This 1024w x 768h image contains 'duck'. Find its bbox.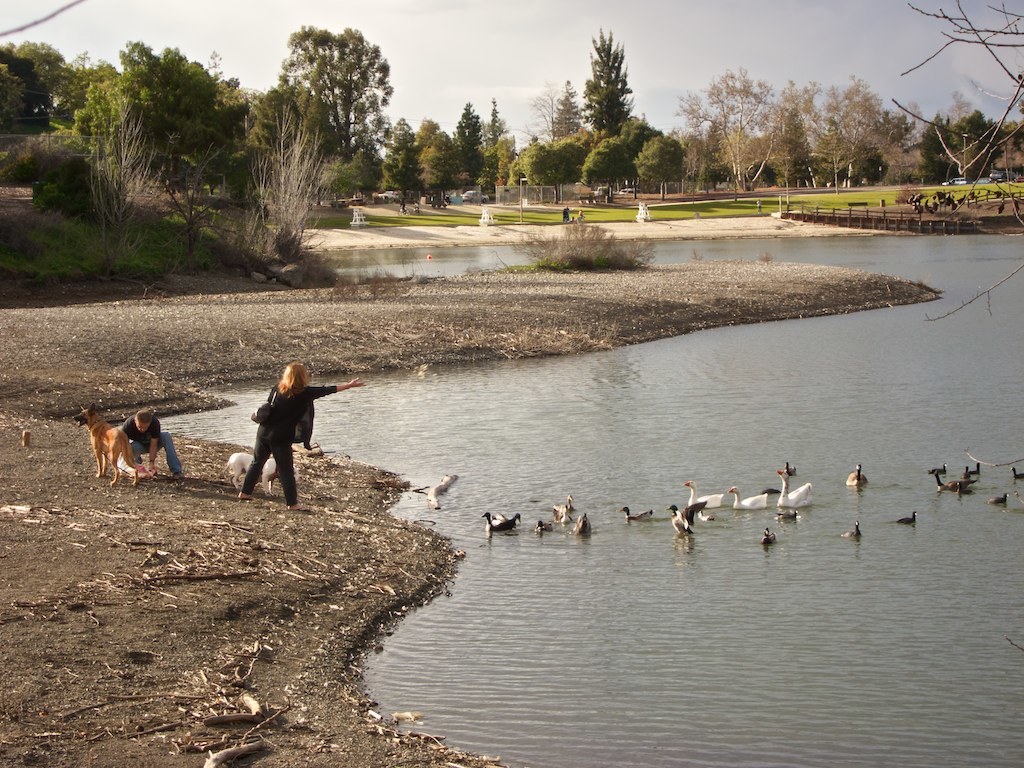
BBox(555, 497, 576, 518).
